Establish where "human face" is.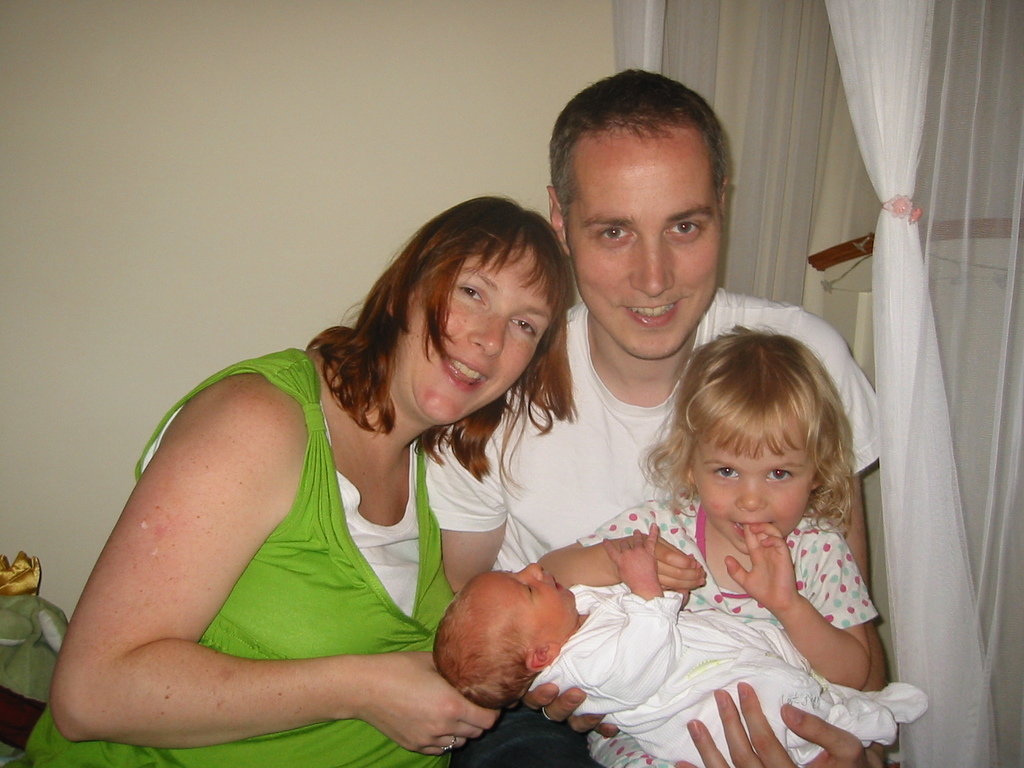
Established at (477, 563, 572, 639).
